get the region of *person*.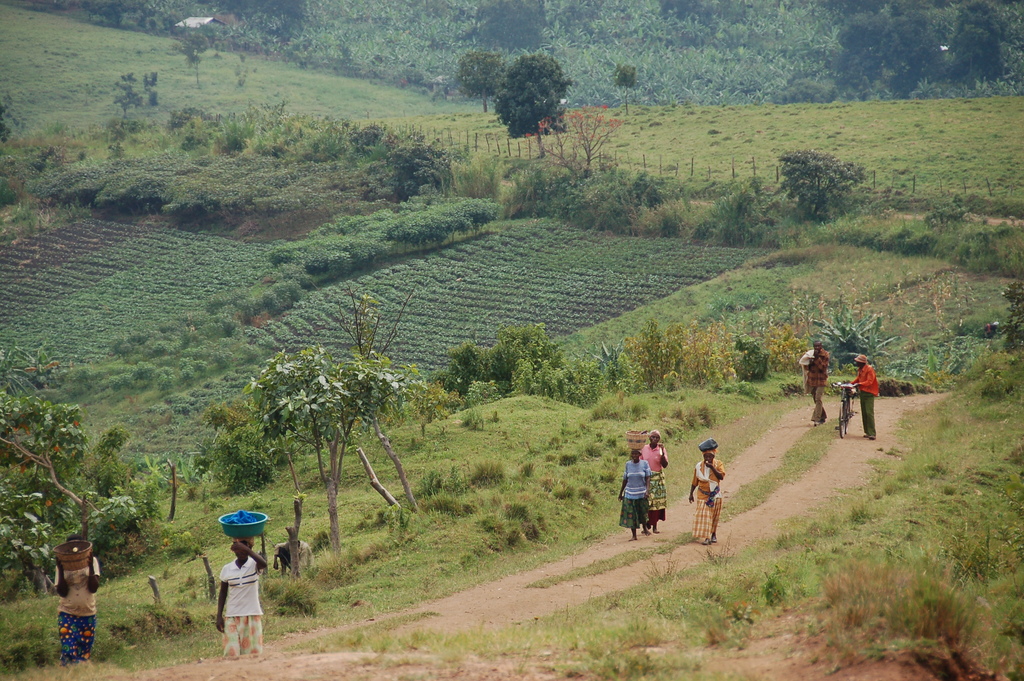
bbox=[273, 540, 316, 577].
